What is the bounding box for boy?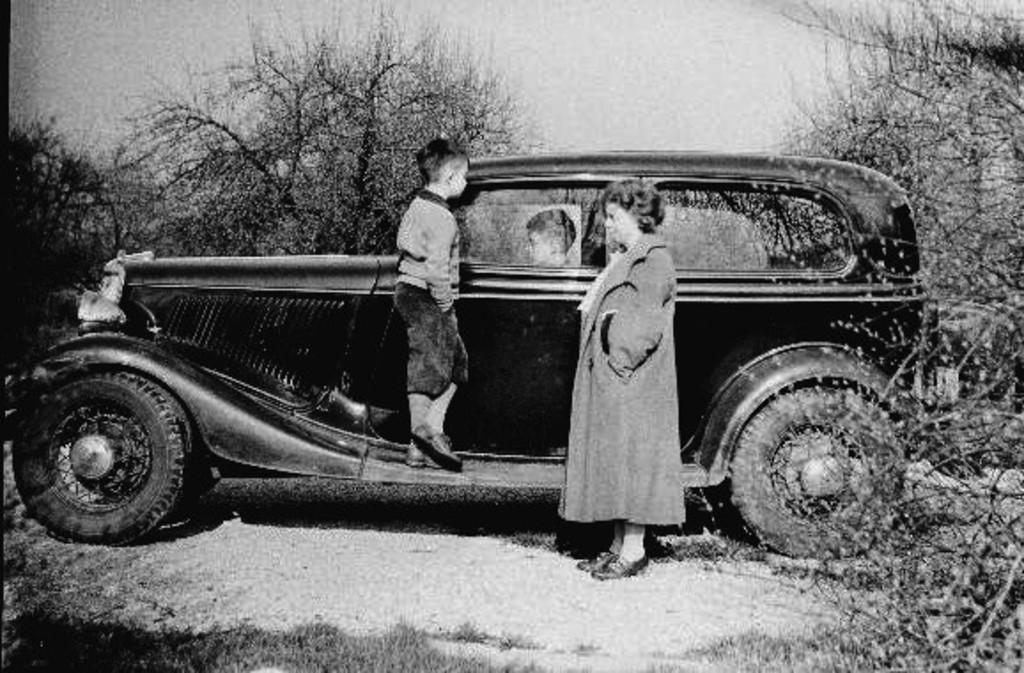
(388, 126, 473, 478).
